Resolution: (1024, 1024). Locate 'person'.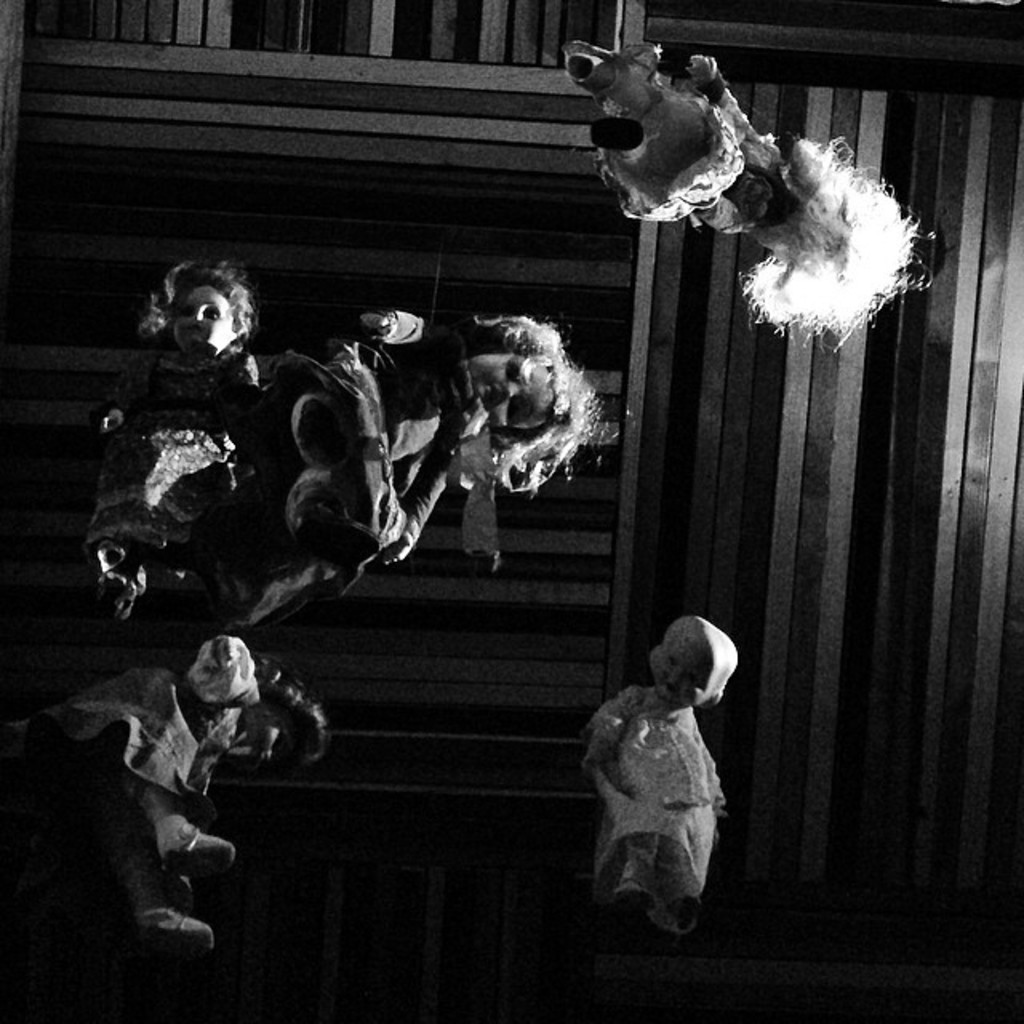
{"left": 94, "top": 258, "right": 266, "bottom": 616}.
